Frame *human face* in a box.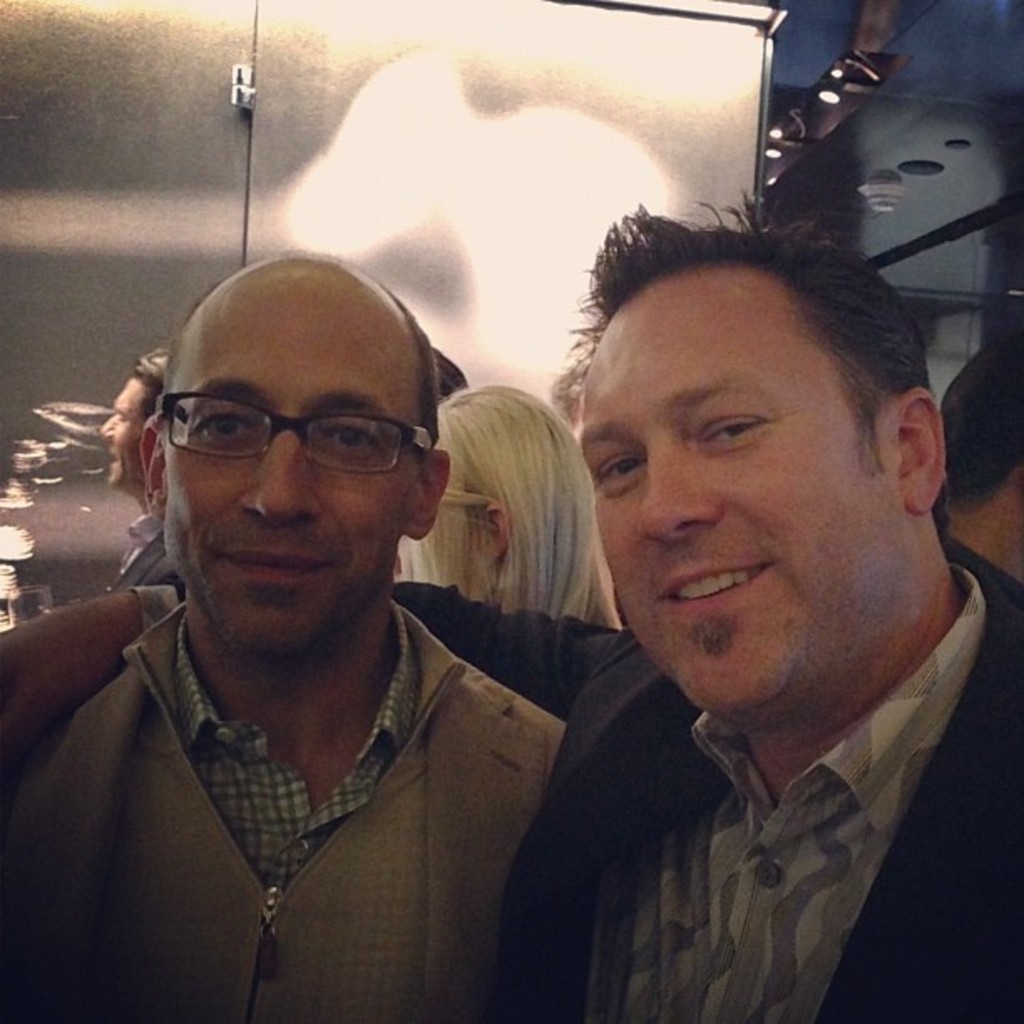
(95,378,164,480).
